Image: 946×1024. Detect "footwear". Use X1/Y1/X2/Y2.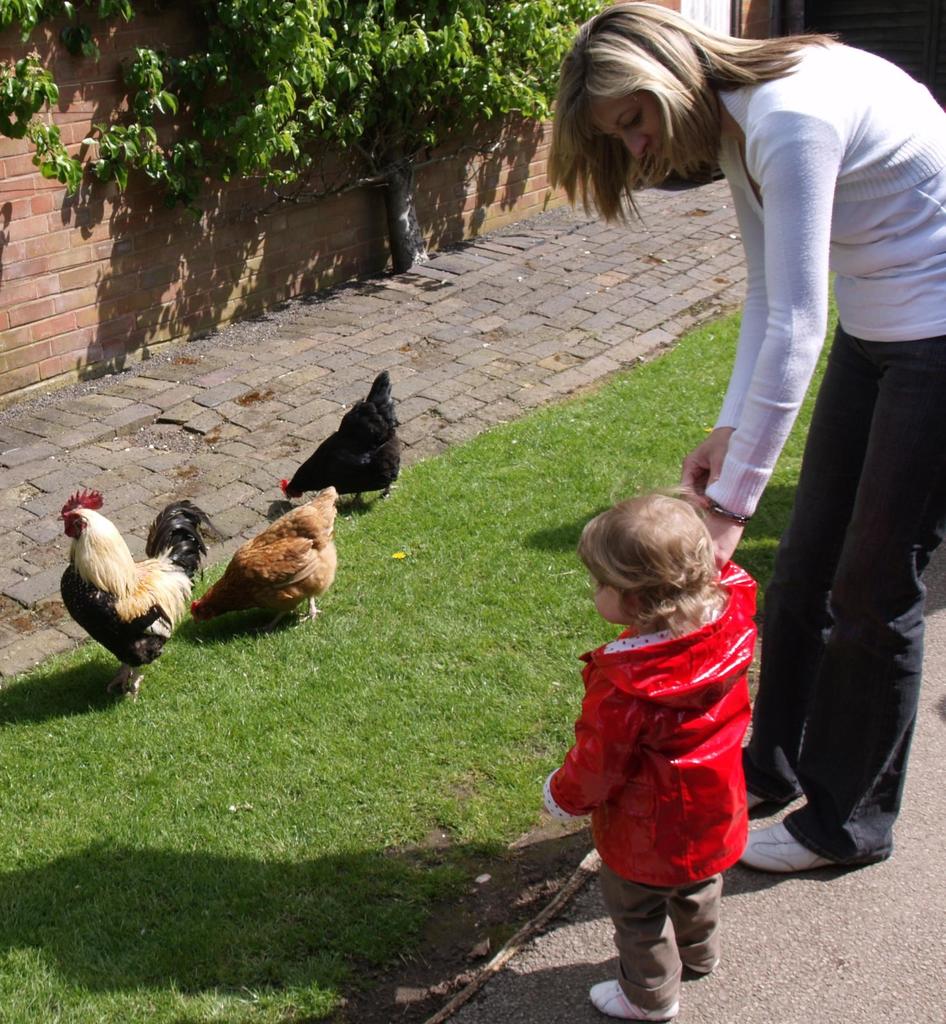
577/974/677/1023.
